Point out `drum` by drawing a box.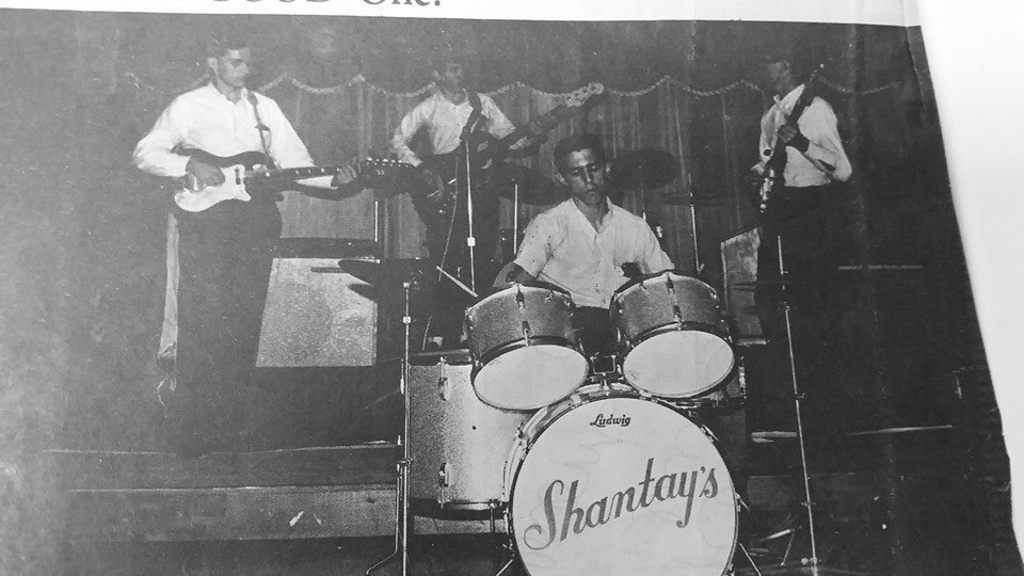
(462,279,592,415).
